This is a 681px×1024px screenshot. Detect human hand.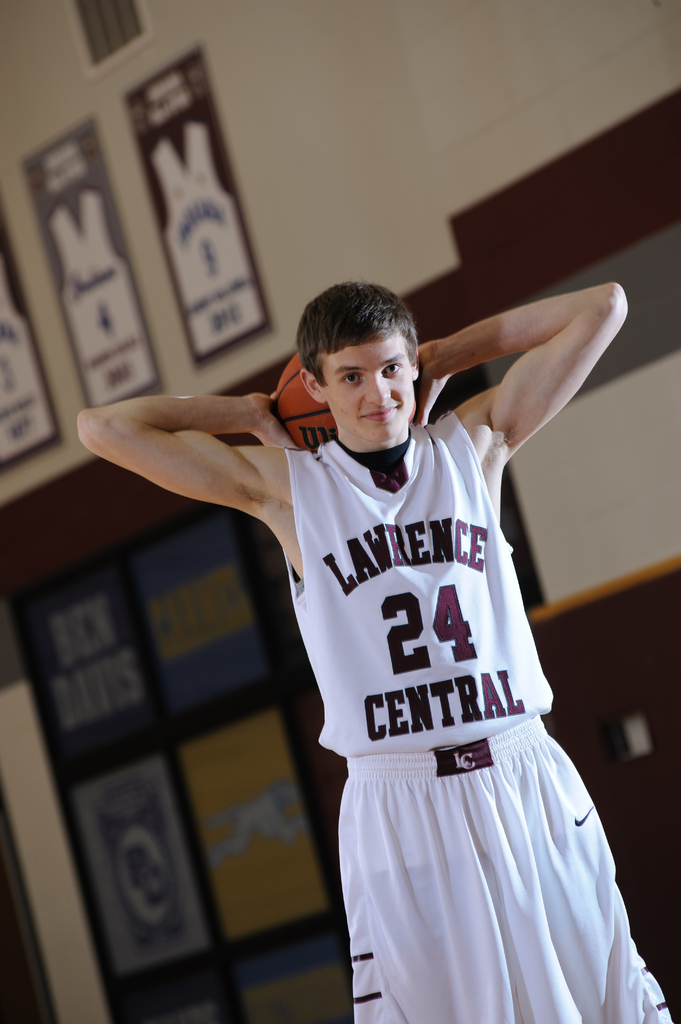
[x1=253, y1=388, x2=304, y2=450].
